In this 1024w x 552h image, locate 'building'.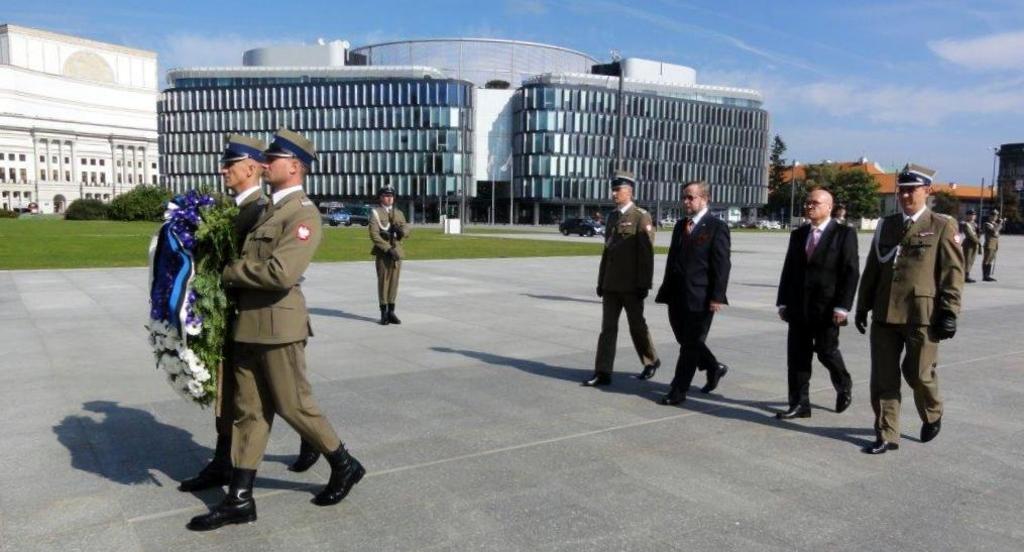
Bounding box: crop(164, 36, 772, 221).
